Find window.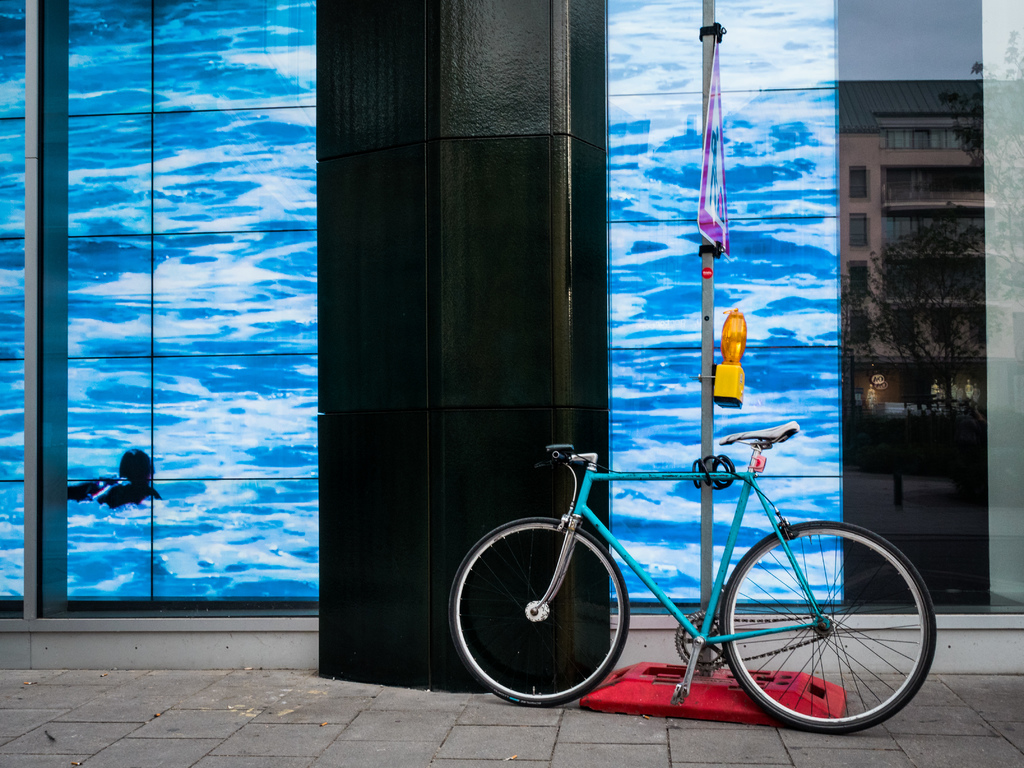
box(930, 316, 954, 349).
